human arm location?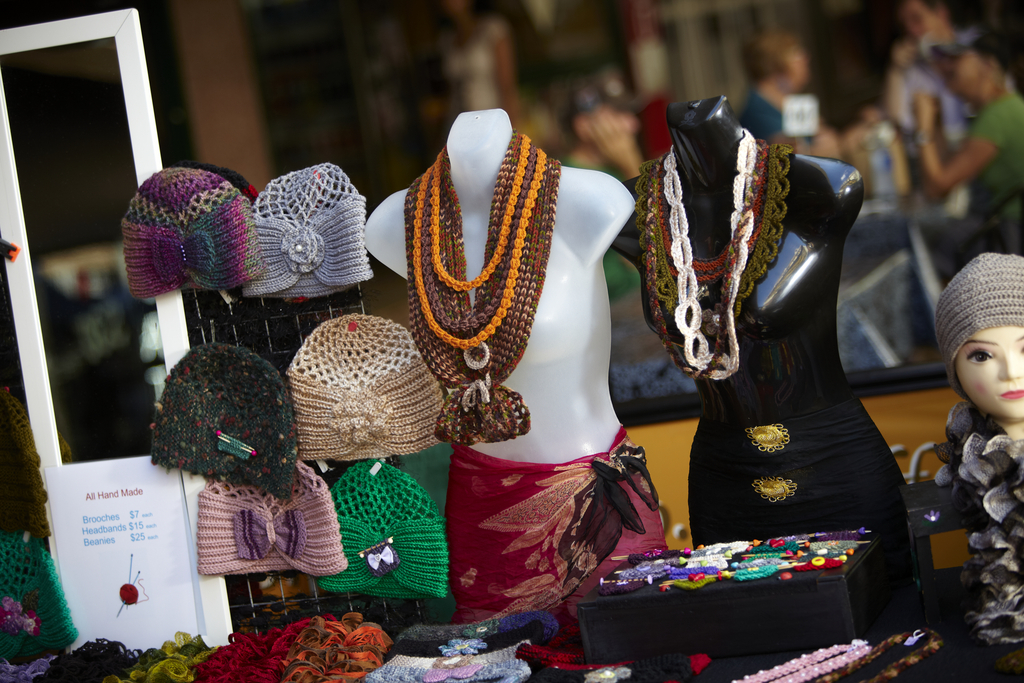
x1=585, y1=113, x2=645, y2=187
